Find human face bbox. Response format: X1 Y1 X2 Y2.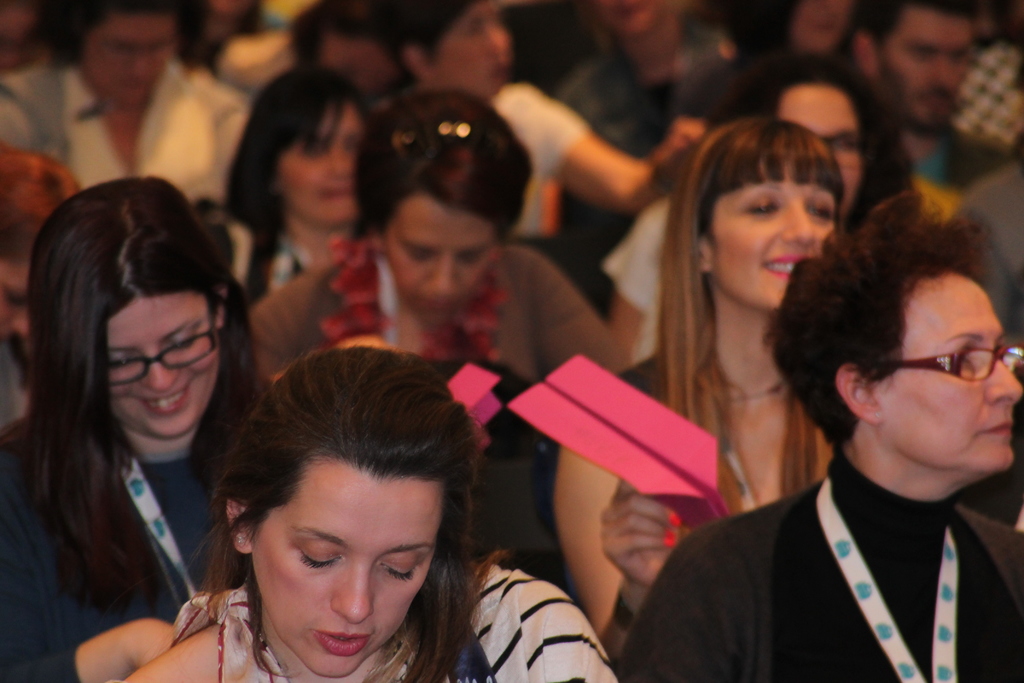
103 293 219 438.
